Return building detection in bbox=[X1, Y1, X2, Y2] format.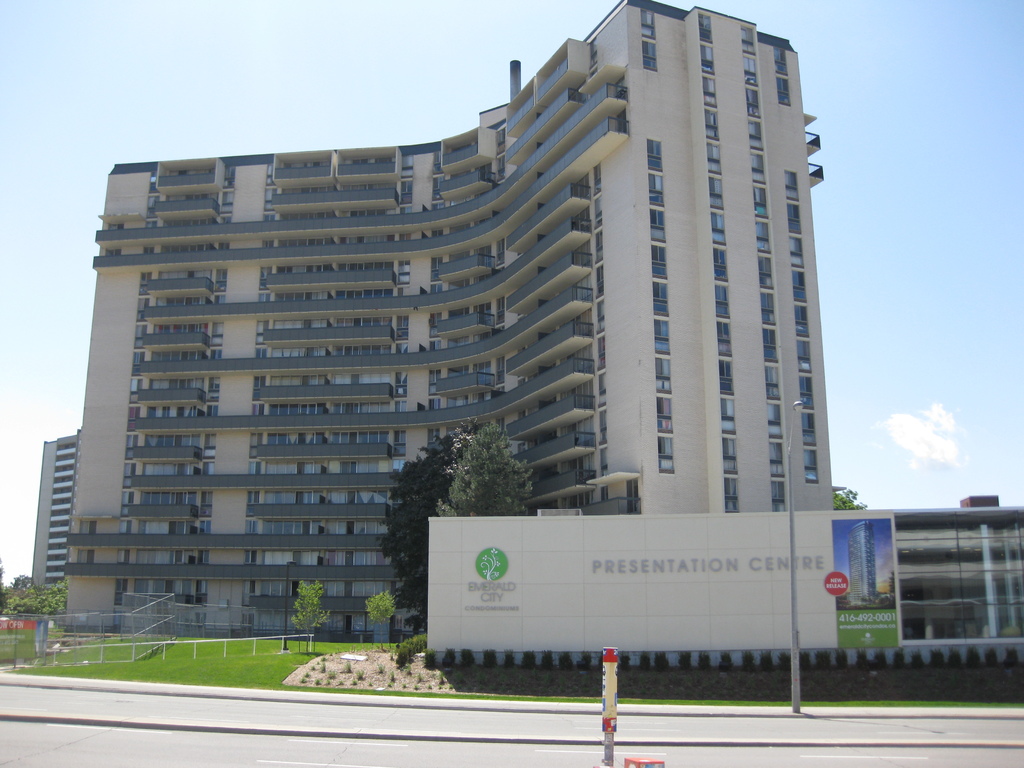
bbox=[894, 495, 1023, 646].
